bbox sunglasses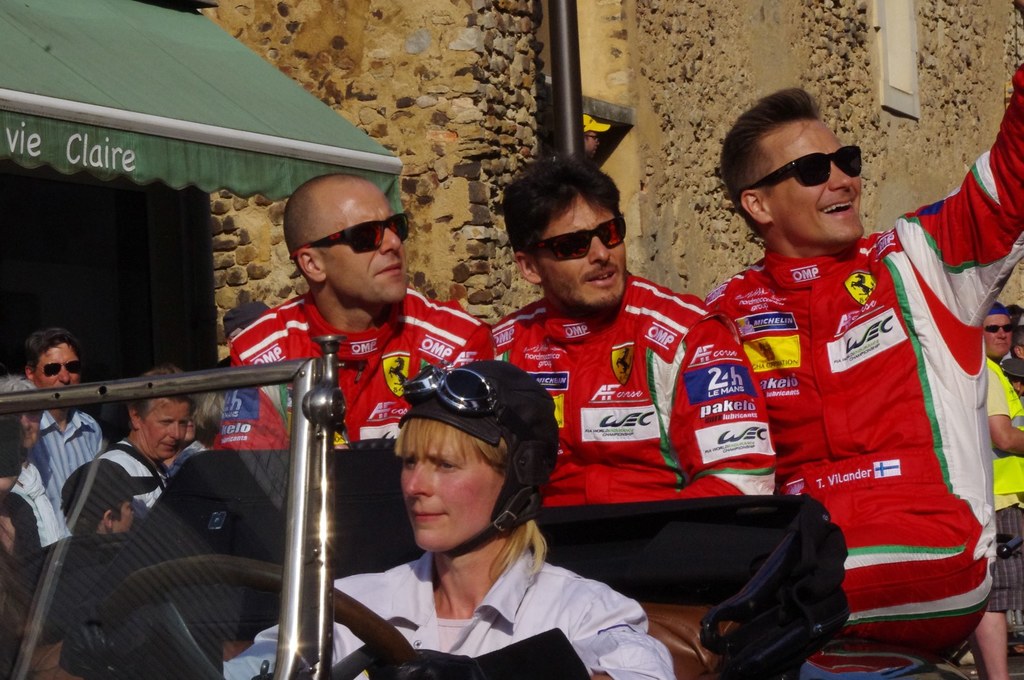
<bbox>26, 358, 81, 376</bbox>
